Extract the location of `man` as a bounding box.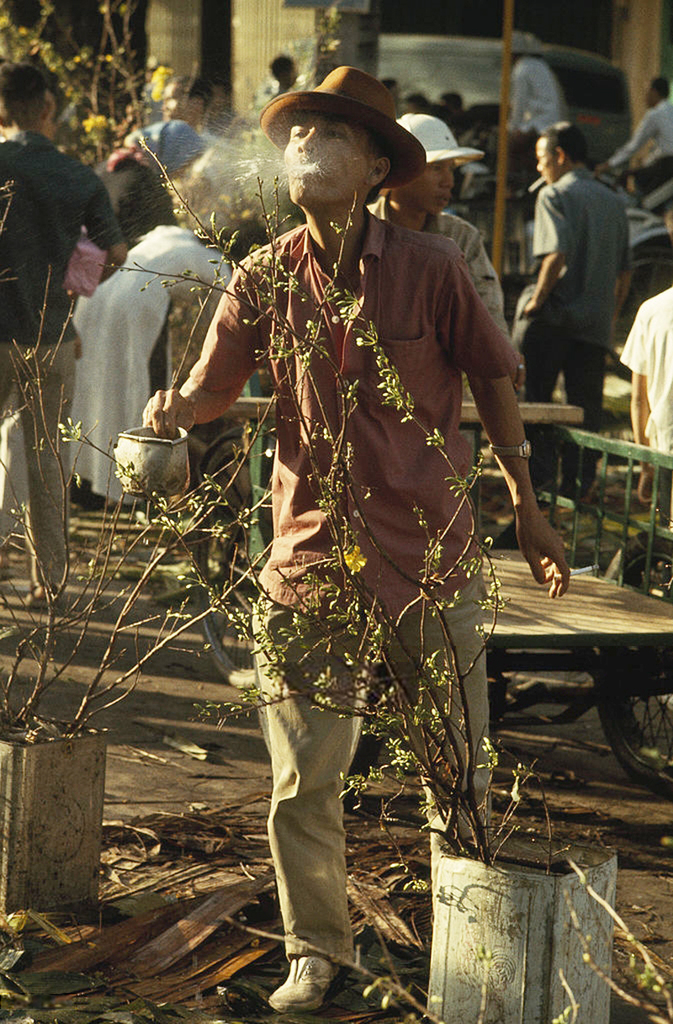
BBox(600, 78, 672, 175).
